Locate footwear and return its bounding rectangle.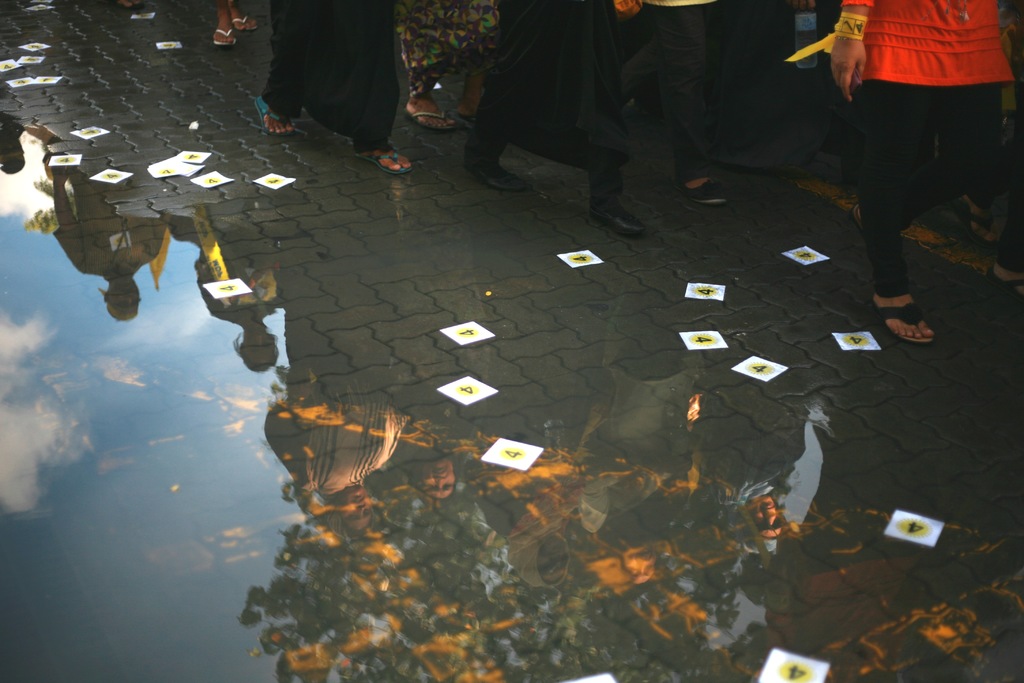
select_region(984, 265, 1023, 299).
